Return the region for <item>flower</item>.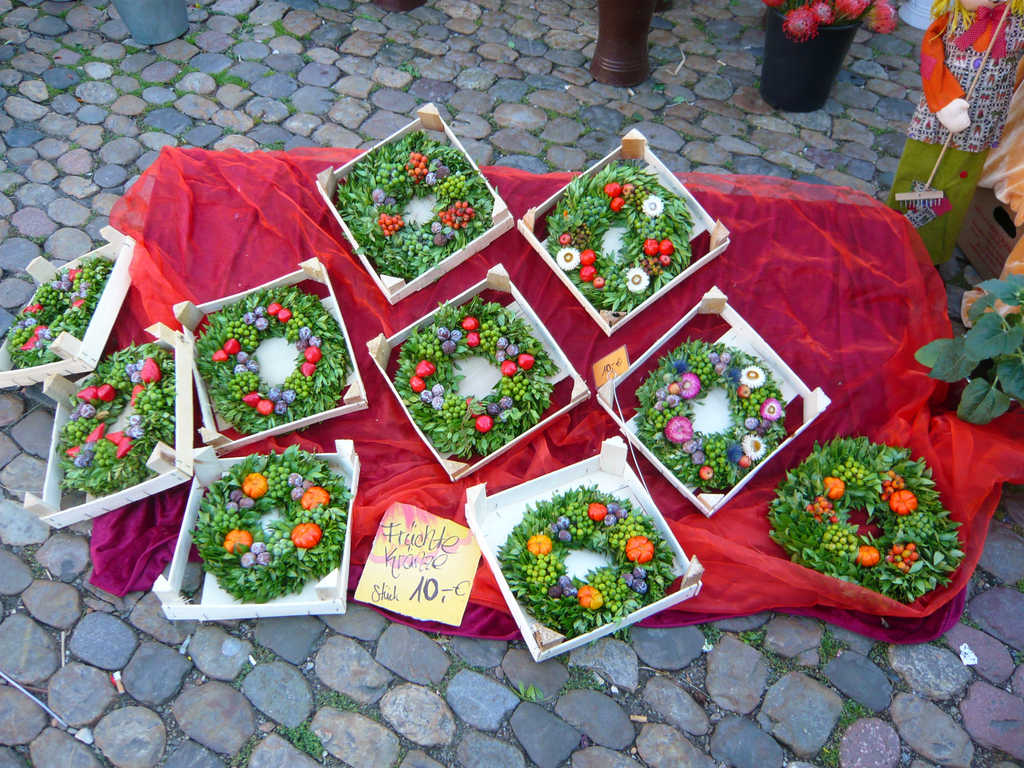
pyautogui.locateOnScreen(665, 414, 696, 449).
